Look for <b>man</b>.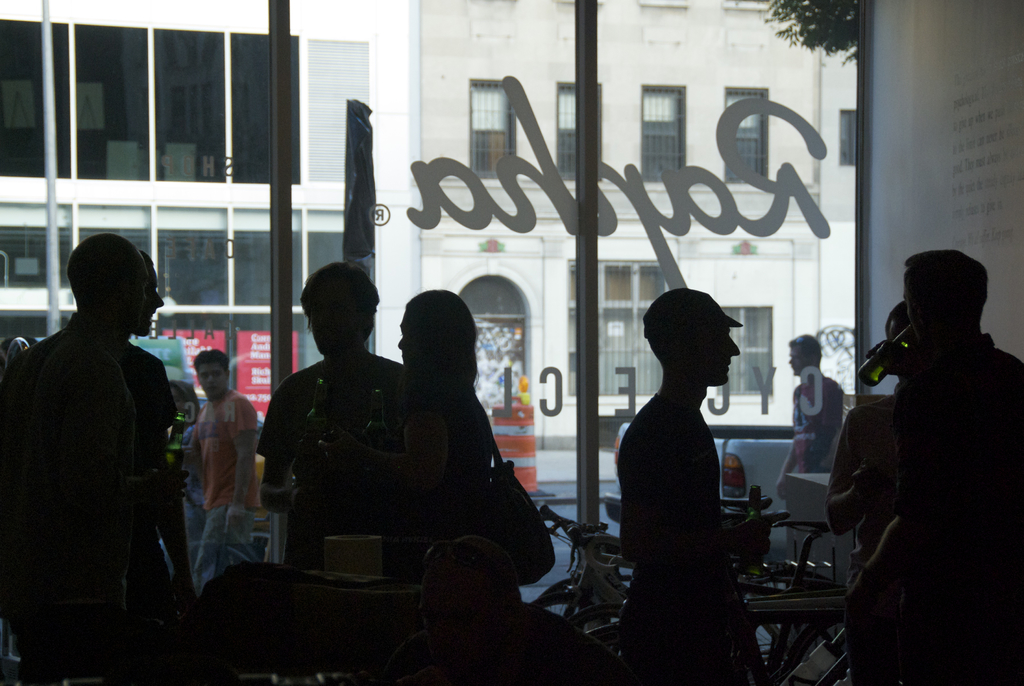
Found: [x1=253, y1=259, x2=410, y2=575].
